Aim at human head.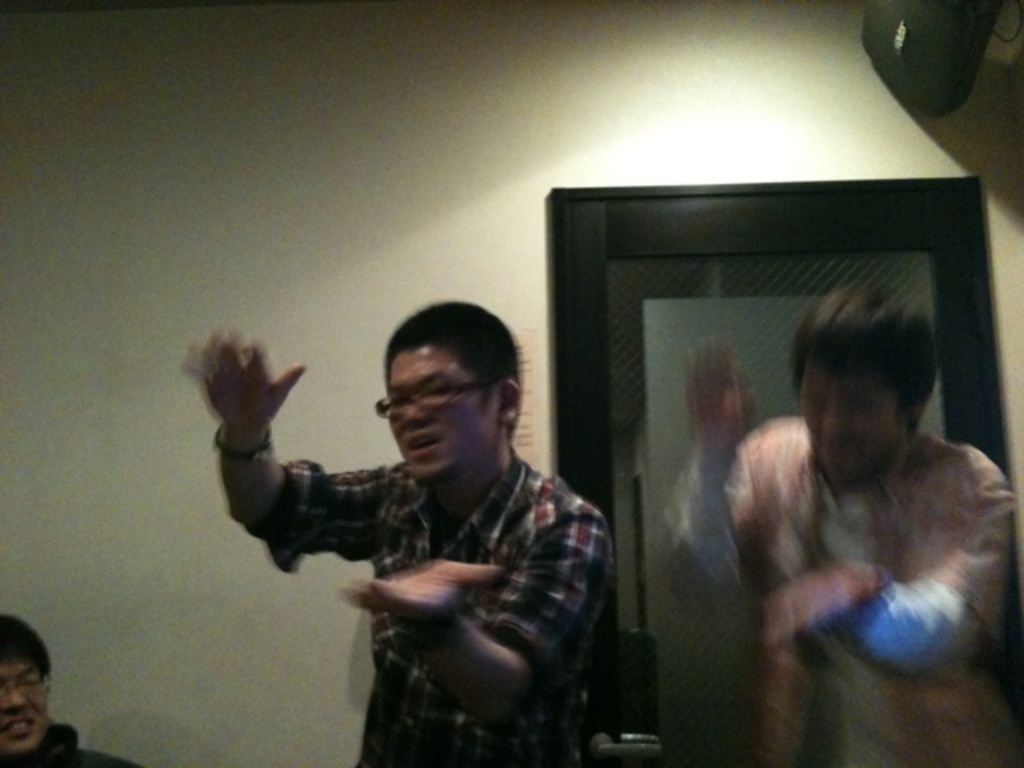
Aimed at x1=378 y1=306 x2=533 y2=482.
